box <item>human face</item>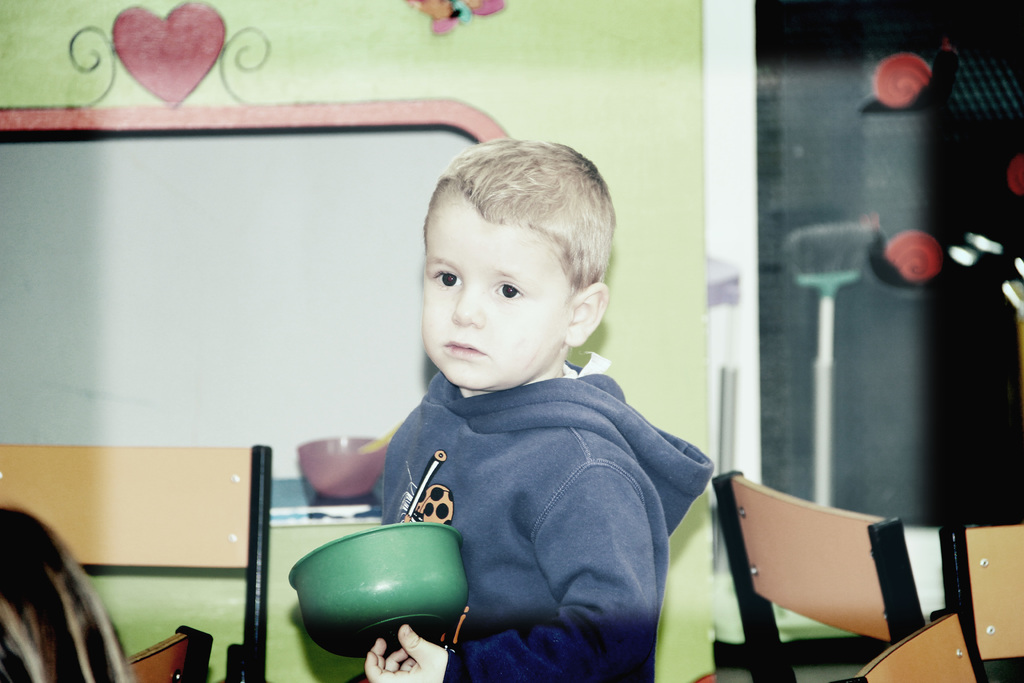
(x1=420, y1=201, x2=573, y2=391)
